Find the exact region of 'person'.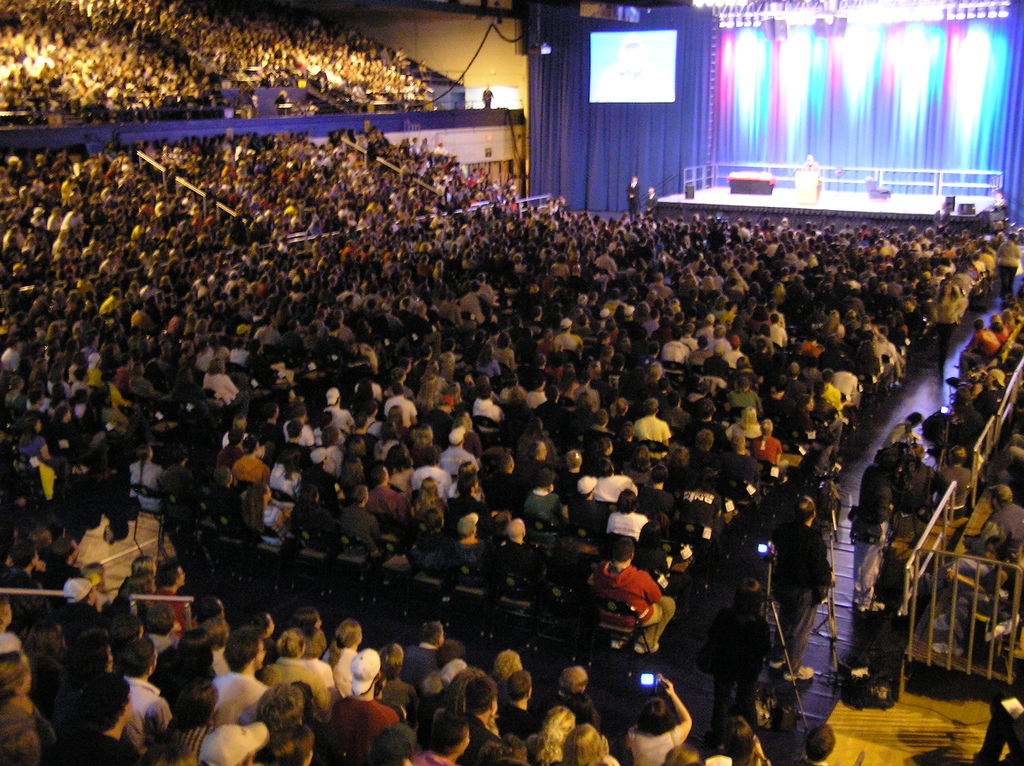
Exact region: l=611, t=397, r=637, b=429.
